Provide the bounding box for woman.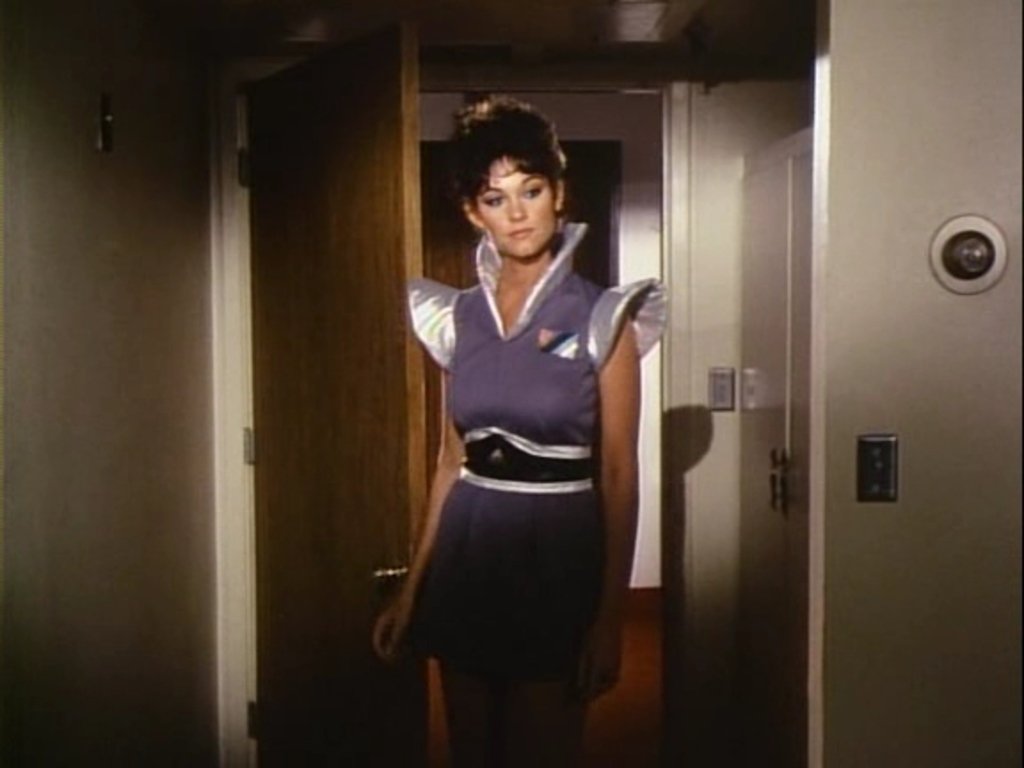
box(380, 100, 665, 715).
